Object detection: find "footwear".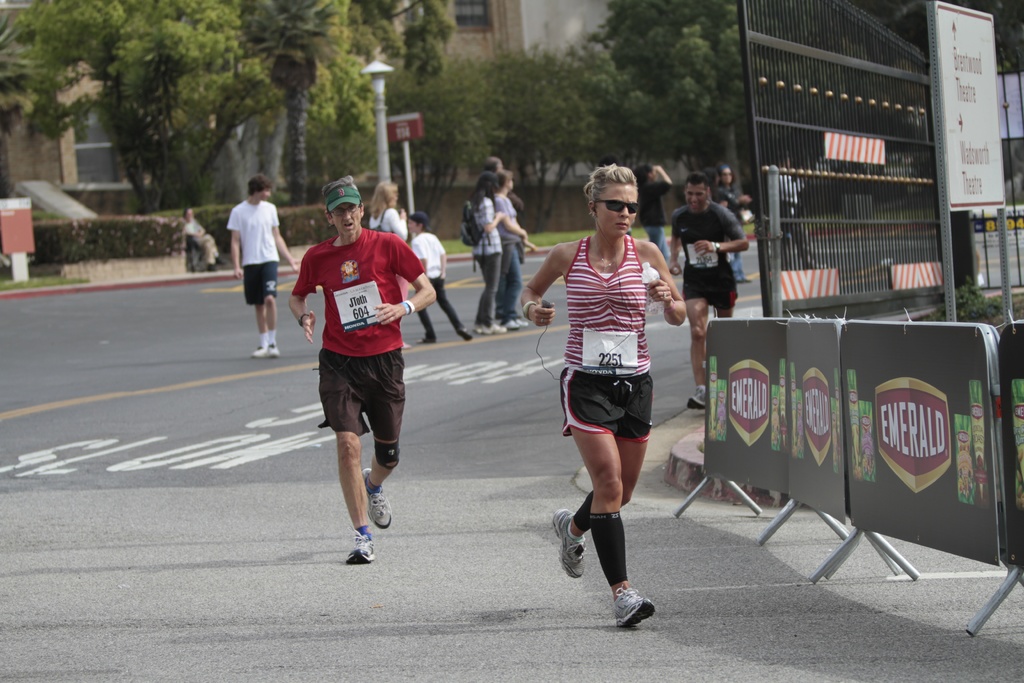
detection(509, 318, 514, 329).
